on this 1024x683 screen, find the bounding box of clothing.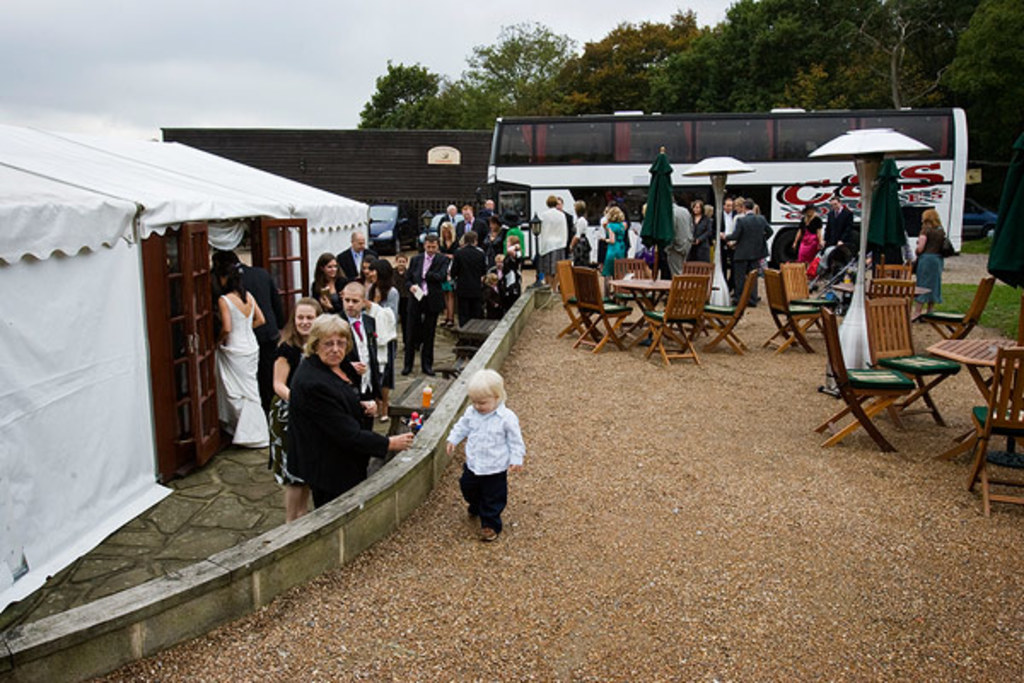
Bounding box: 213,290,270,446.
